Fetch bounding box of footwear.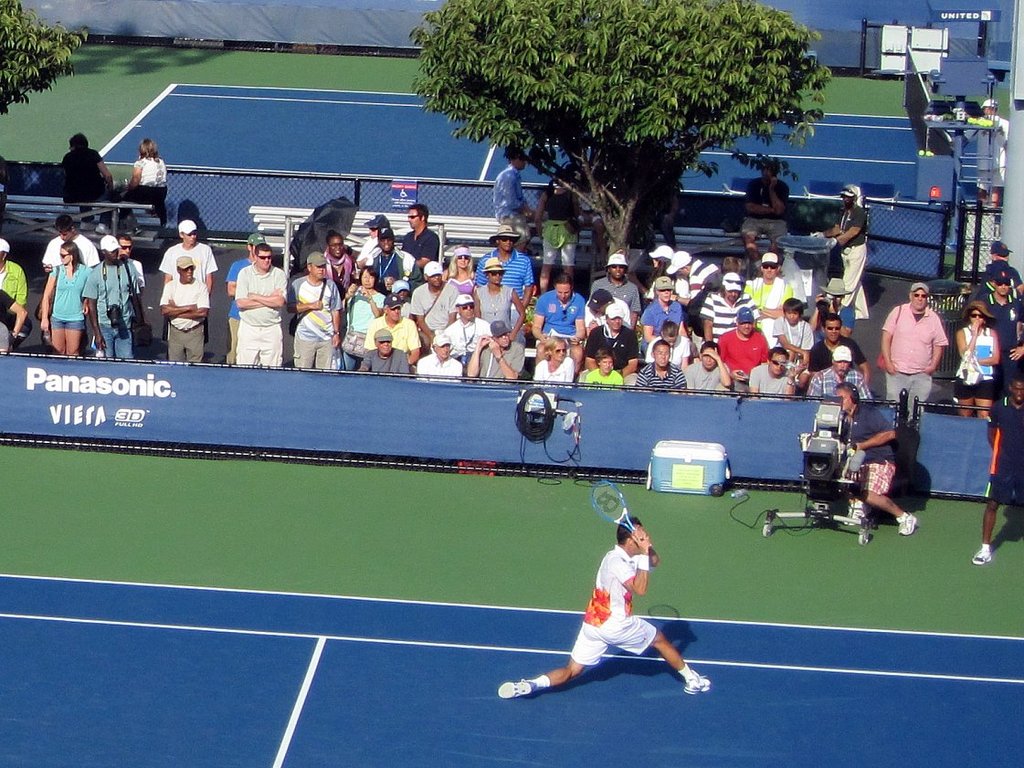
Bbox: box(895, 511, 915, 534).
